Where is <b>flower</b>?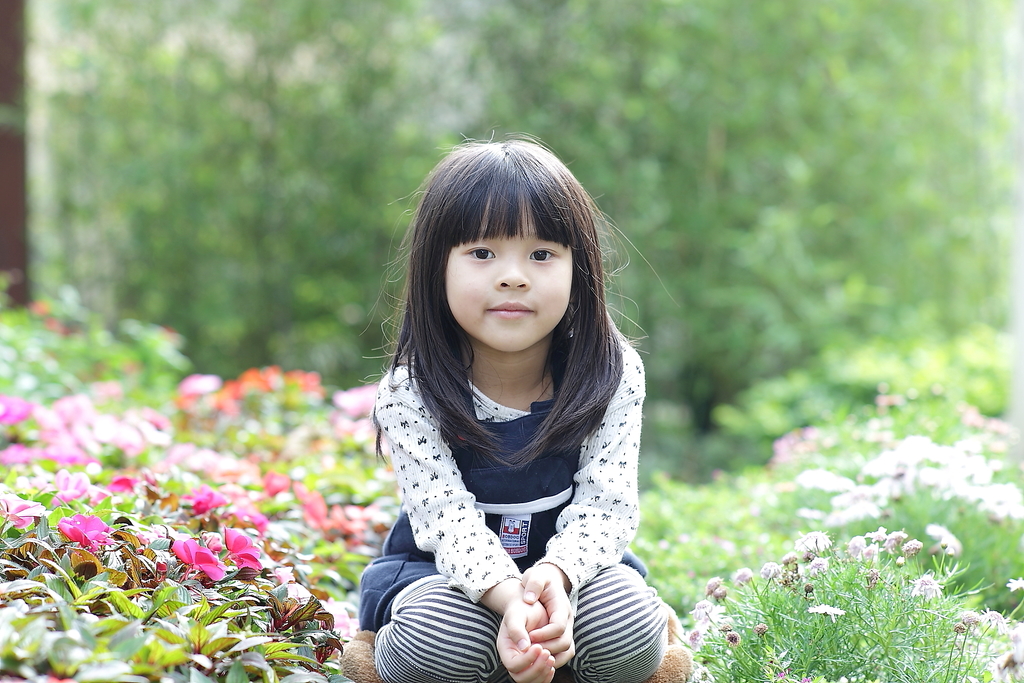
detection(808, 602, 847, 620).
